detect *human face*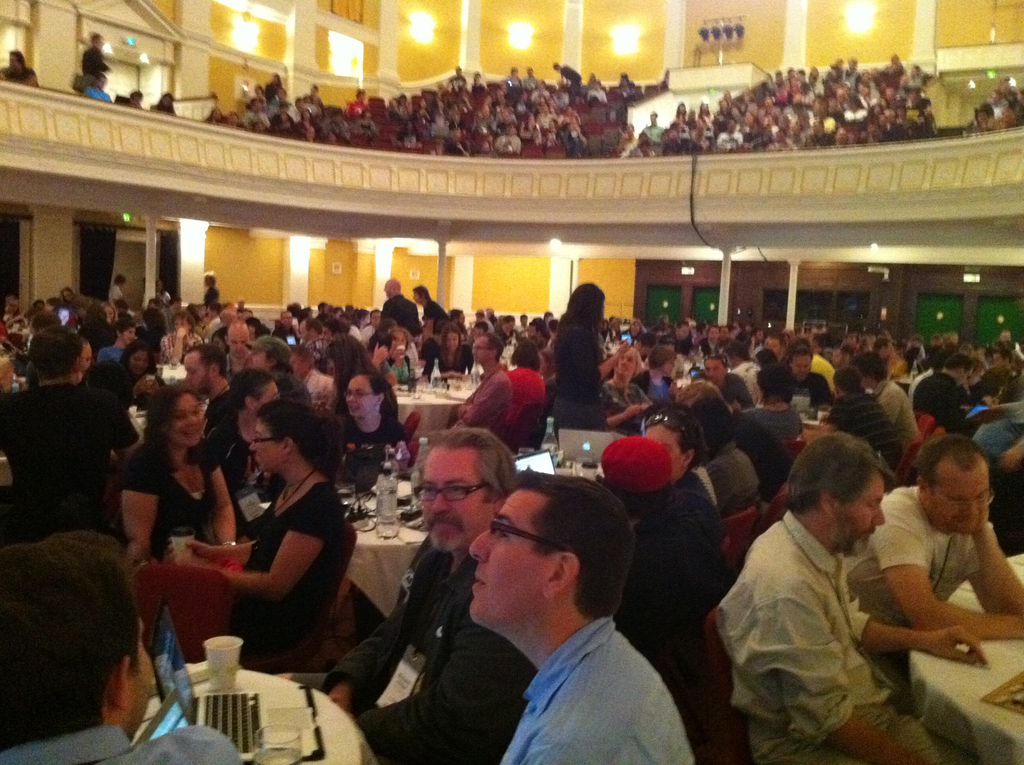
Rect(166, 394, 200, 443)
